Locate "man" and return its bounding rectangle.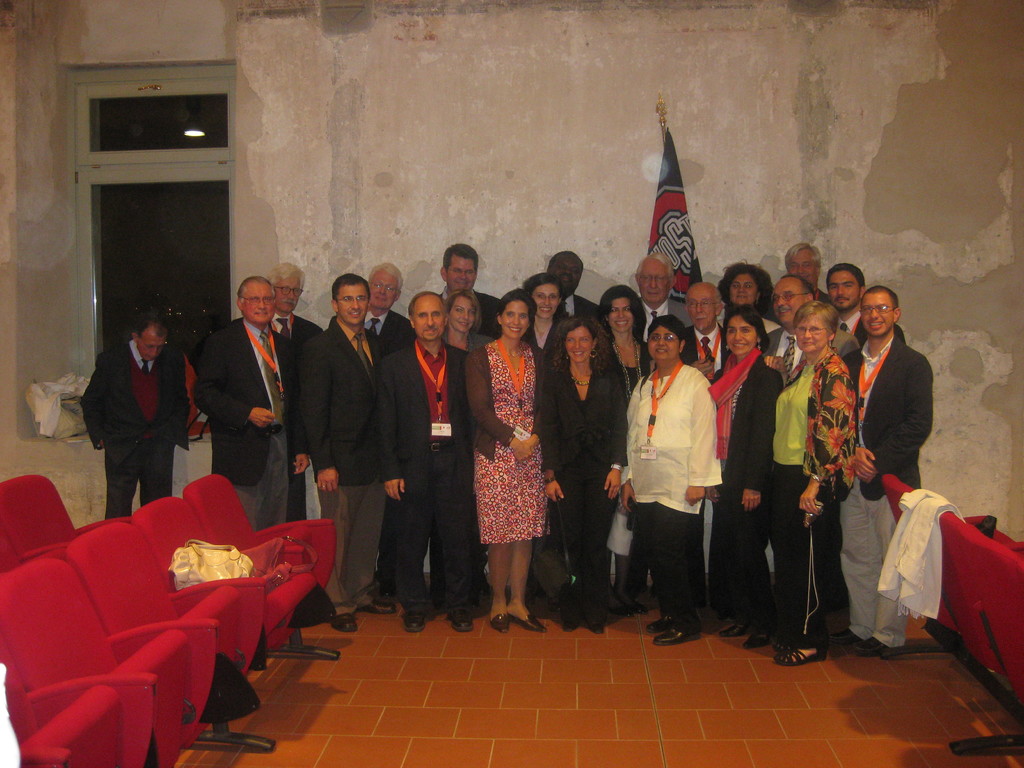
{"x1": 783, "y1": 242, "x2": 831, "y2": 308}.
